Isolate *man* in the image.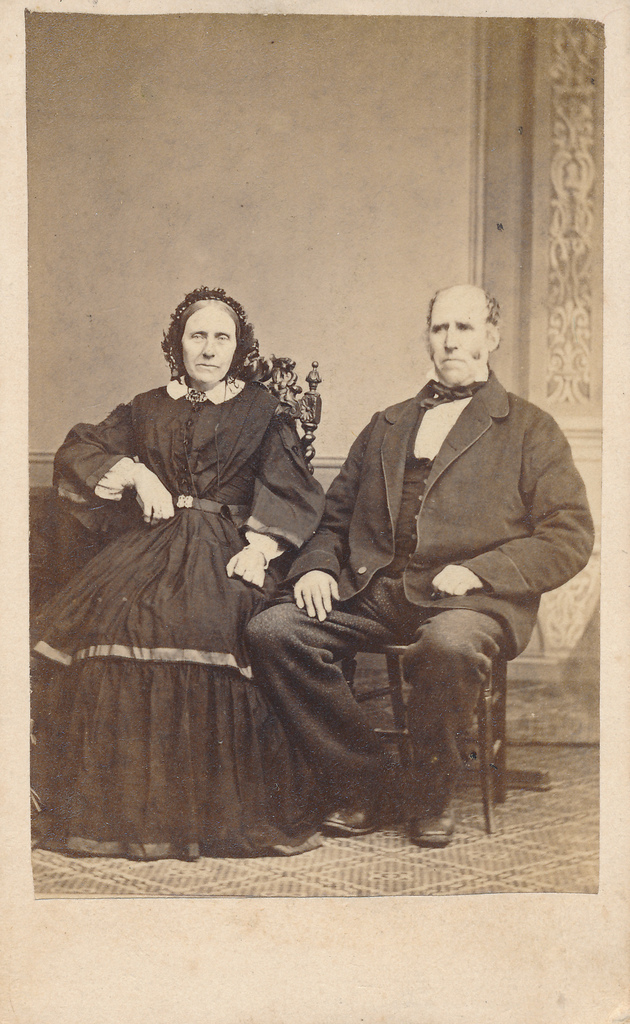
Isolated region: <region>287, 229, 555, 873</region>.
